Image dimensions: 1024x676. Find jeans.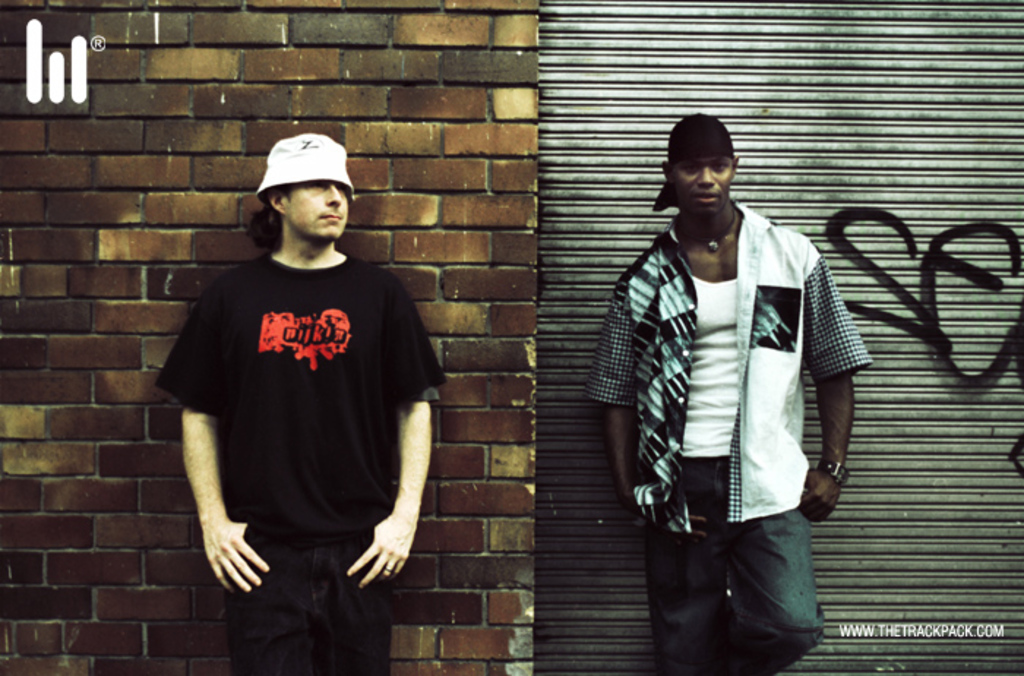
<bbox>647, 500, 831, 669</bbox>.
